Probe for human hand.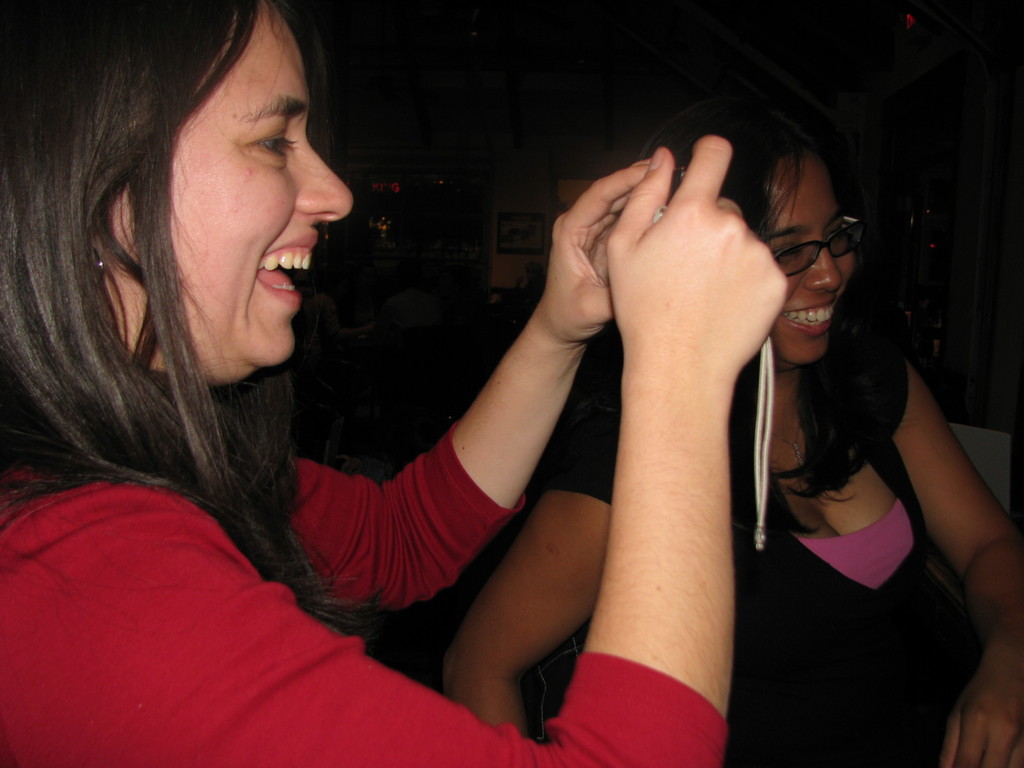
Probe result: 605/136/786/376.
